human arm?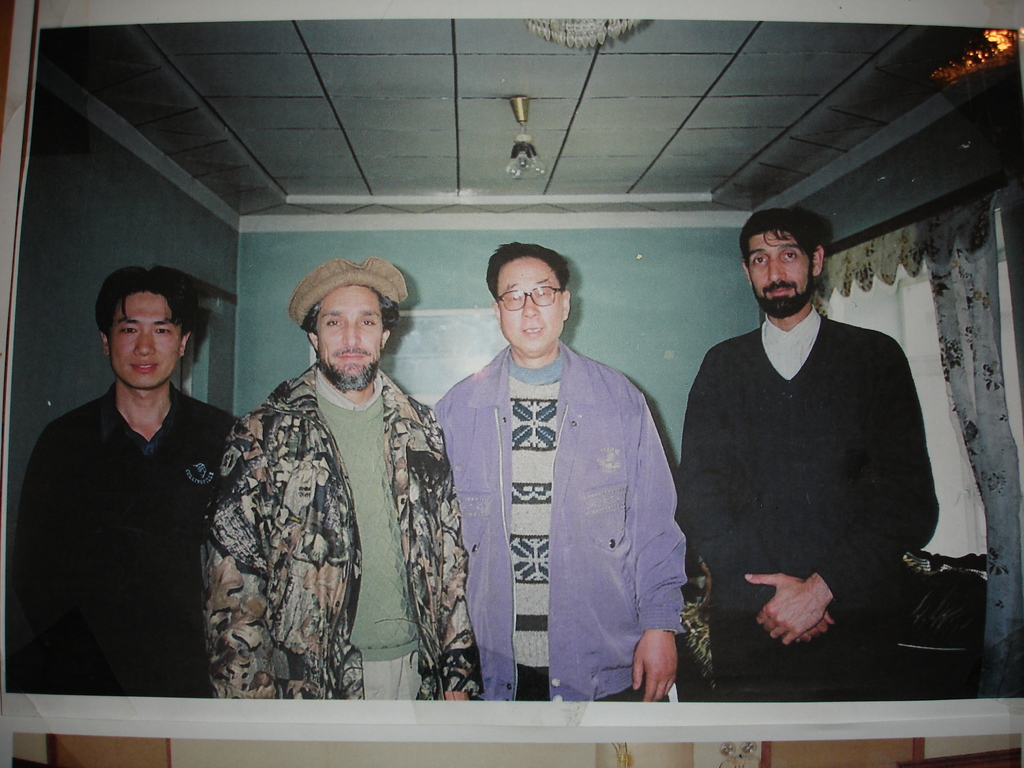
[left=751, top=335, right=943, bottom=653]
